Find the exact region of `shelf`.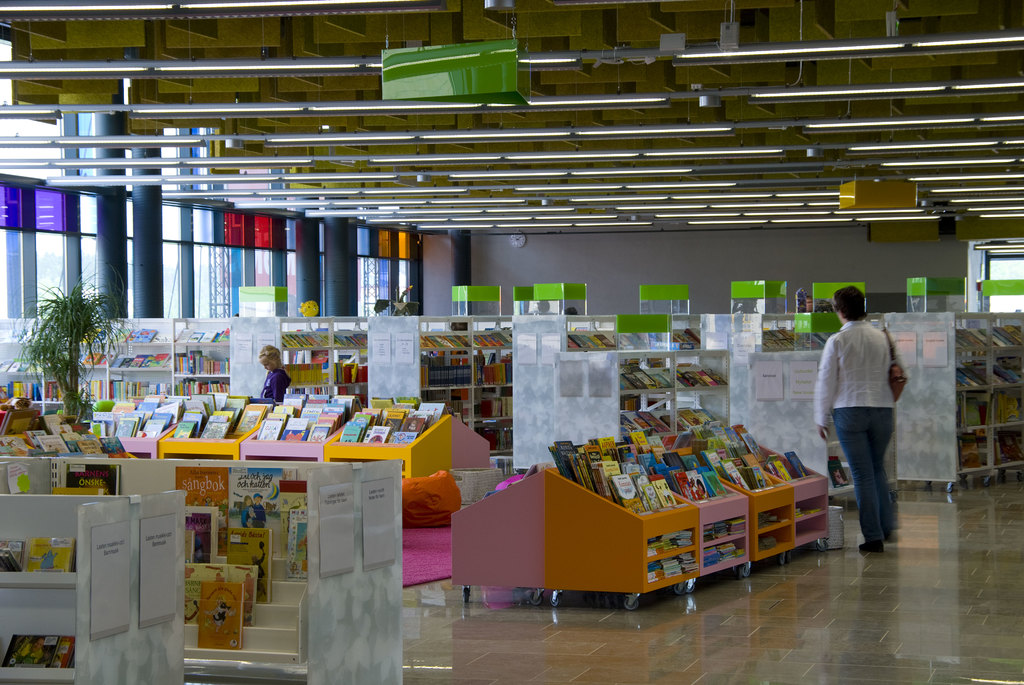
Exact region: pyautogui.locateOnScreen(792, 509, 824, 542).
